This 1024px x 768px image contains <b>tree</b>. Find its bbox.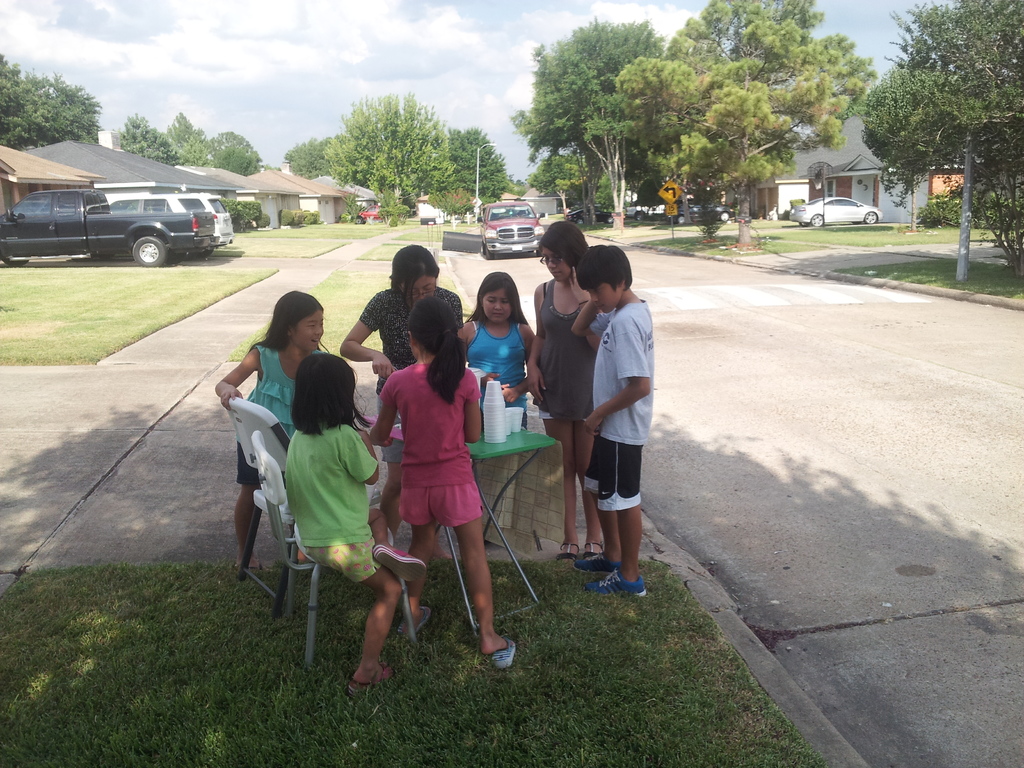
bbox=(321, 90, 454, 227).
